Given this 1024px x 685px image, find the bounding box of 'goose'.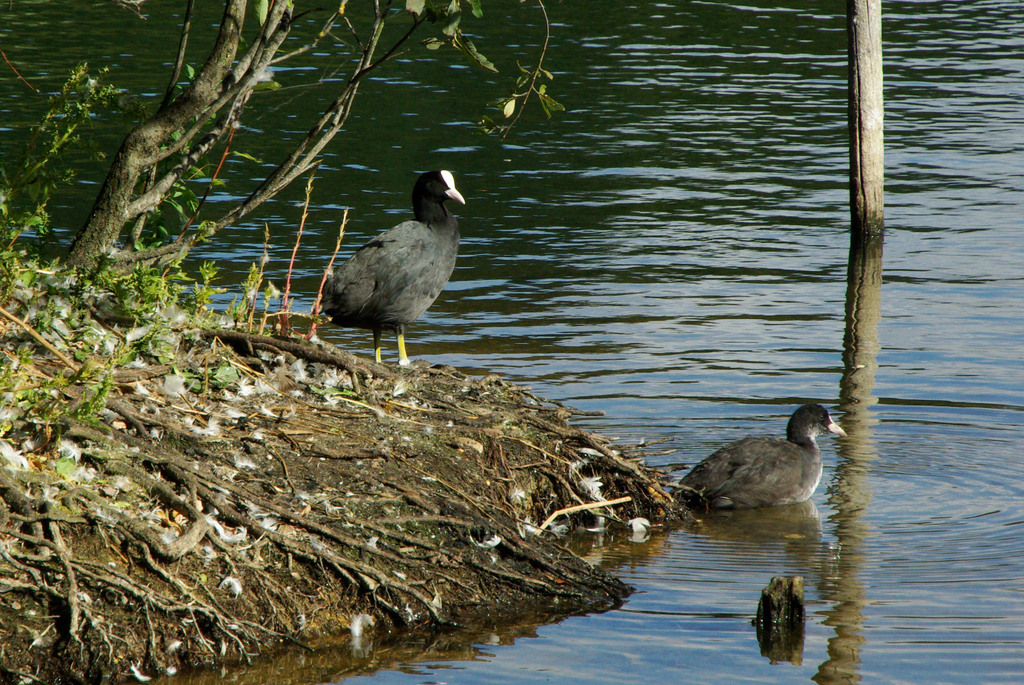
region(676, 398, 846, 514).
